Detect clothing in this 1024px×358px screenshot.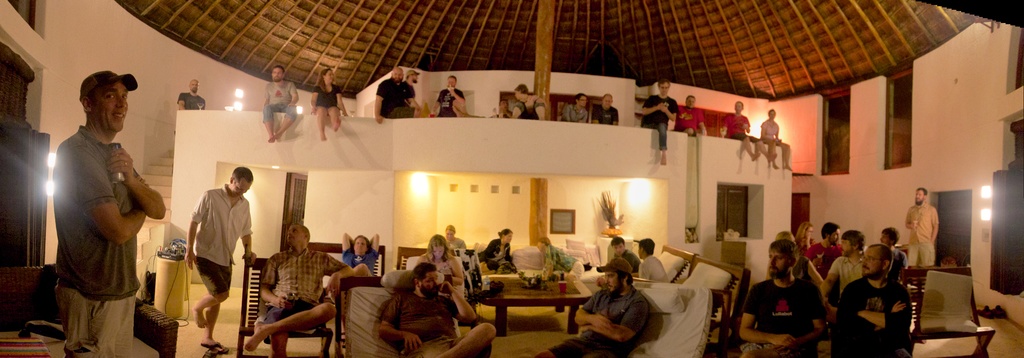
Detection: 423:254:463:288.
